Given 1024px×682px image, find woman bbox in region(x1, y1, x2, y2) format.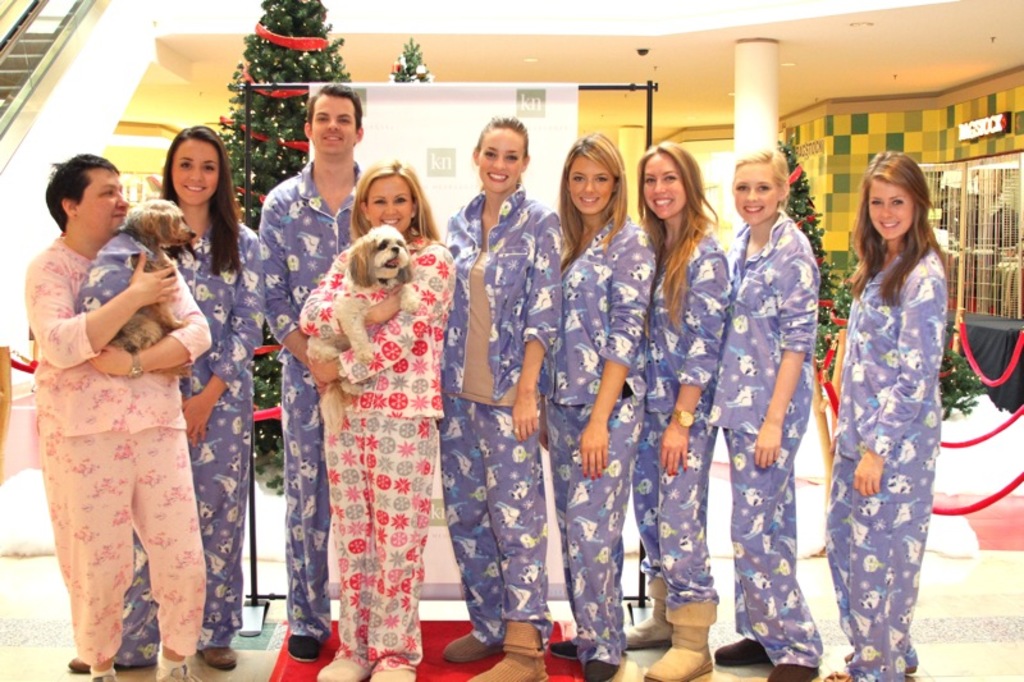
region(818, 151, 948, 681).
